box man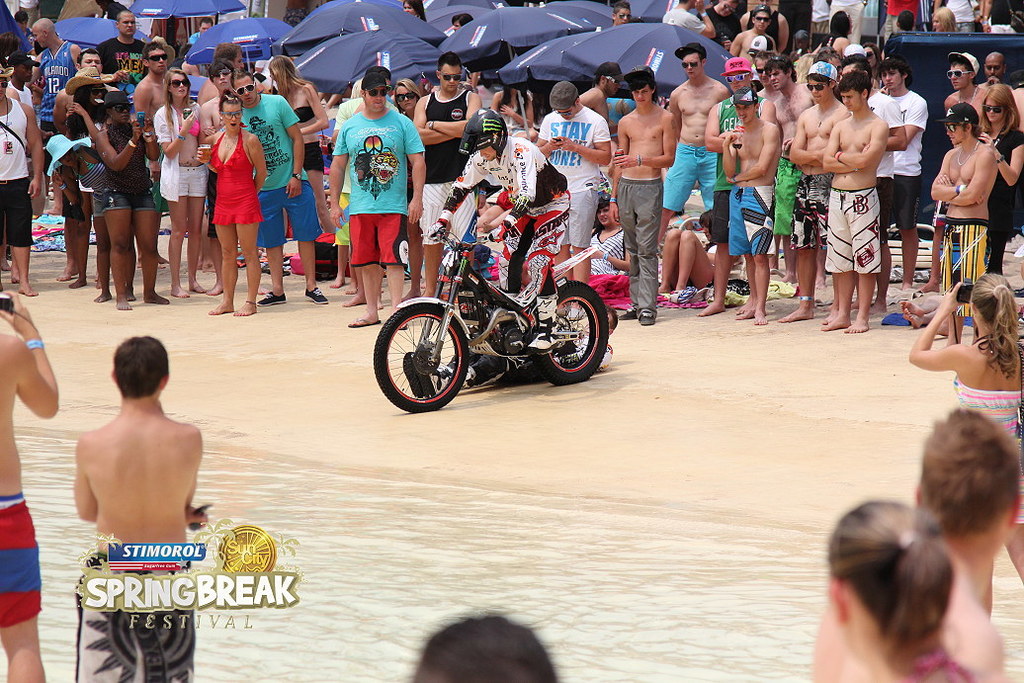
<box>332,73,423,327</box>
